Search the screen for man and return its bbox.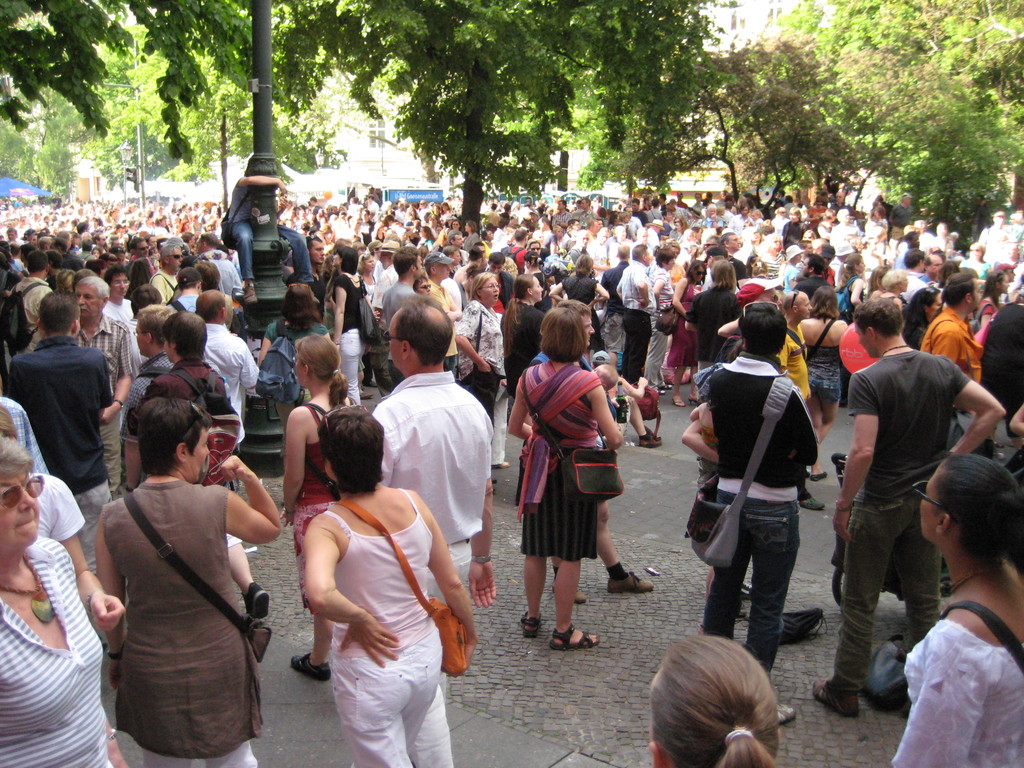
Found: pyautogui.locateOnScreen(813, 296, 1001, 717).
